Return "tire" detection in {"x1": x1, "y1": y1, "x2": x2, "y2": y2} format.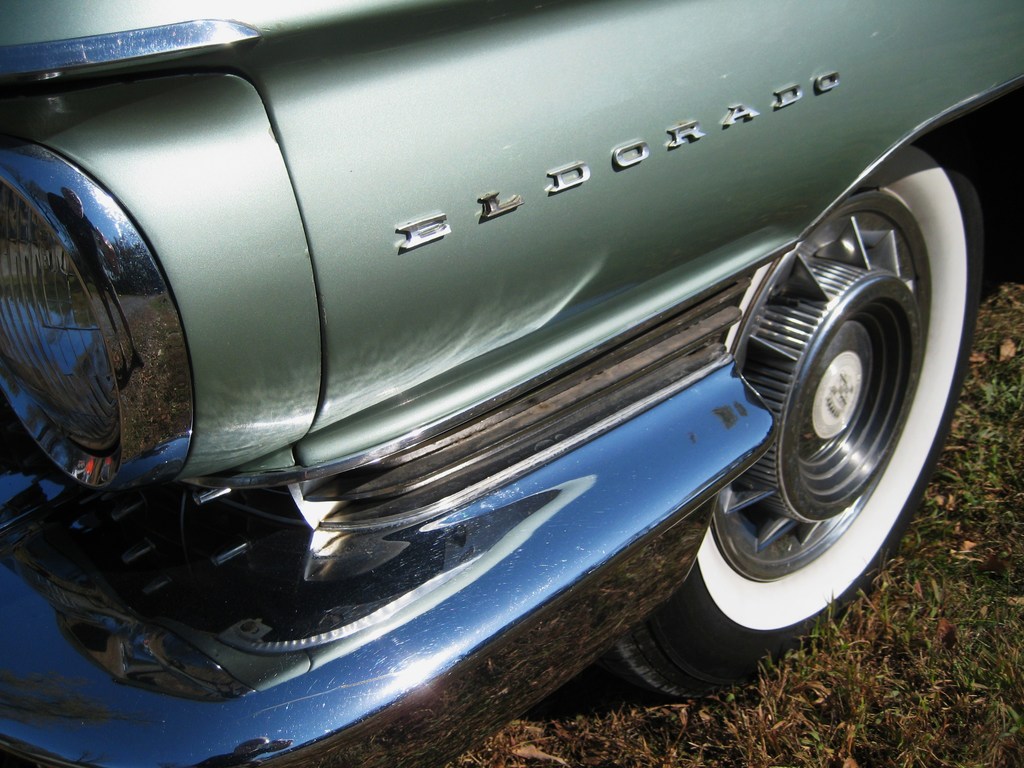
{"x1": 611, "y1": 143, "x2": 988, "y2": 714}.
